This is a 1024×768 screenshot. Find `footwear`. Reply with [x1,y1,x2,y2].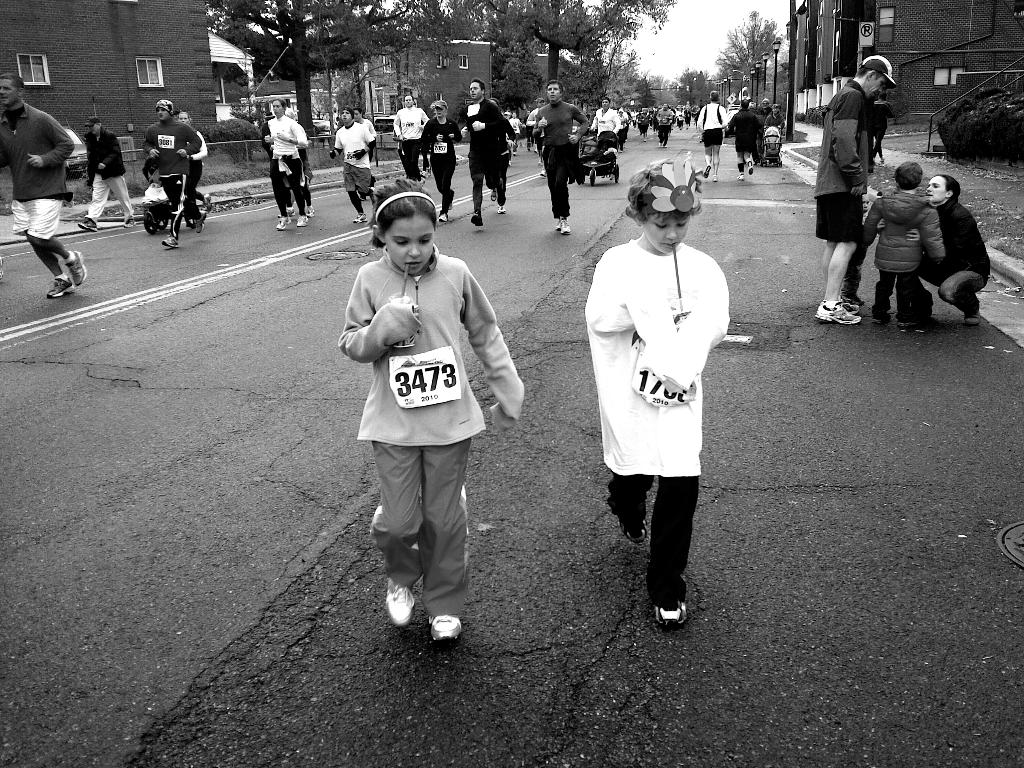
[562,220,570,236].
